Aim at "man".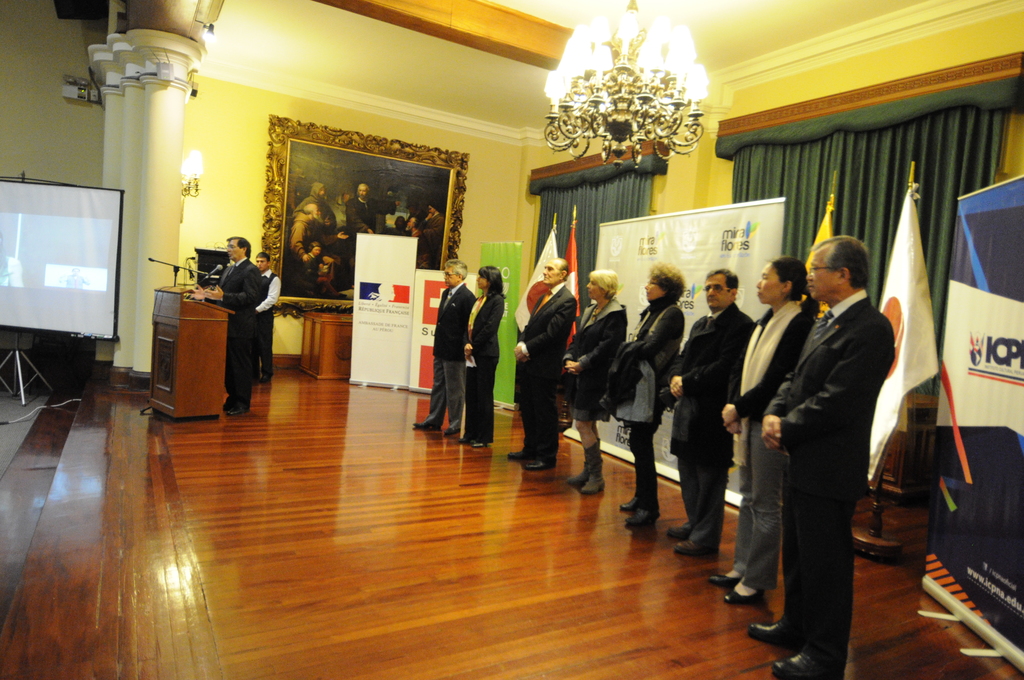
Aimed at [x1=661, y1=265, x2=761, y2=558].
